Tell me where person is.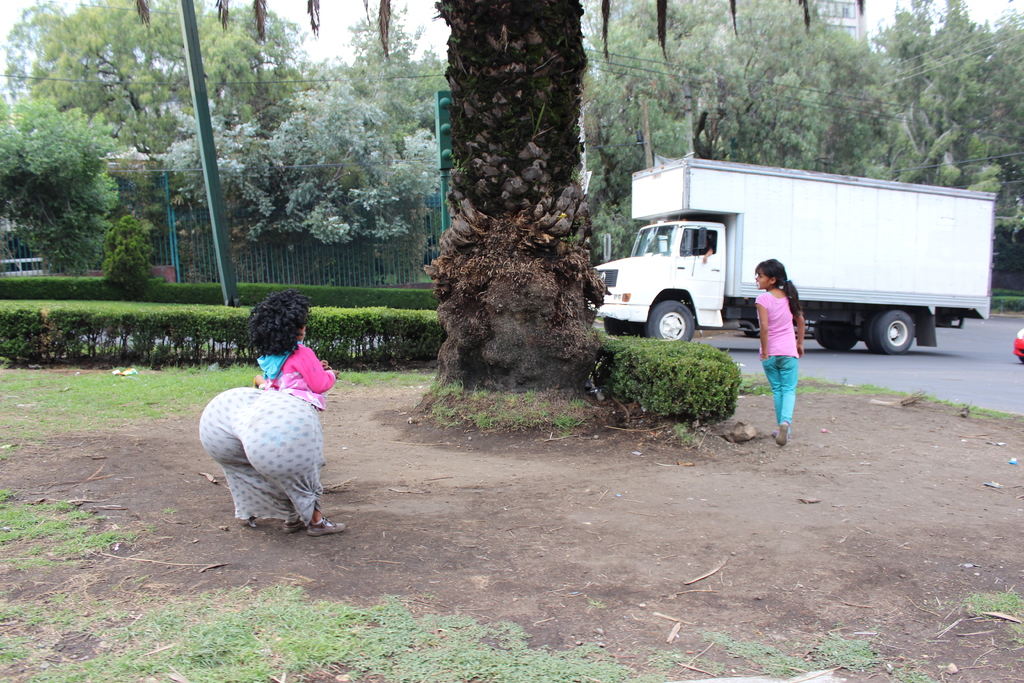
person is at [left=755, top=259, right=803, bottom=447].
